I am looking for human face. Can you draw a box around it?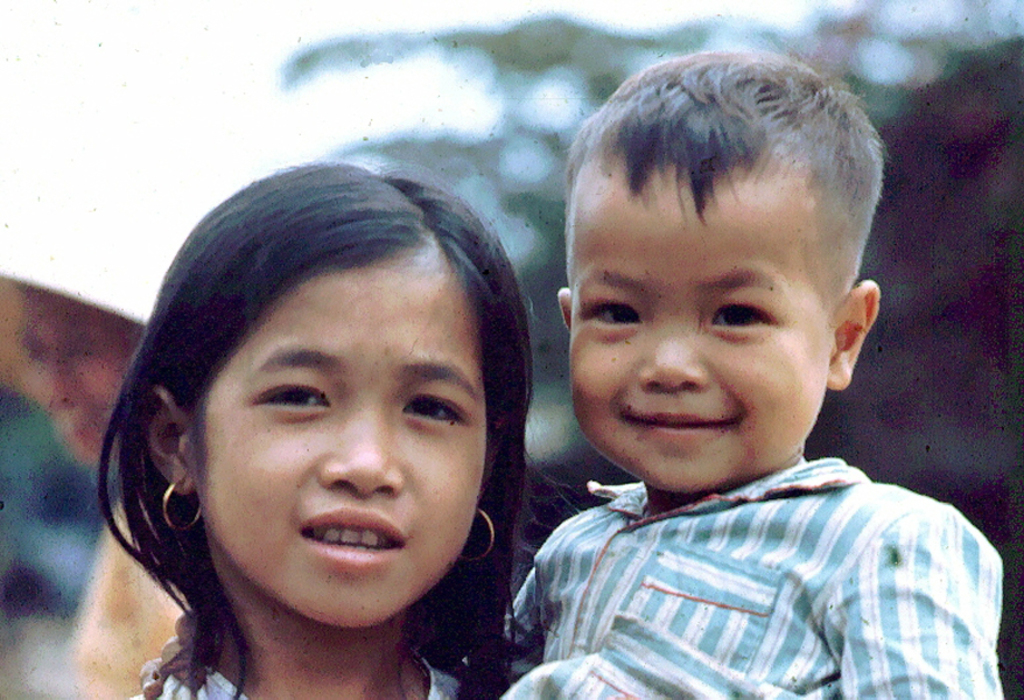
Sure, the bounding box is bbox=(191, 244, 489, 631).
